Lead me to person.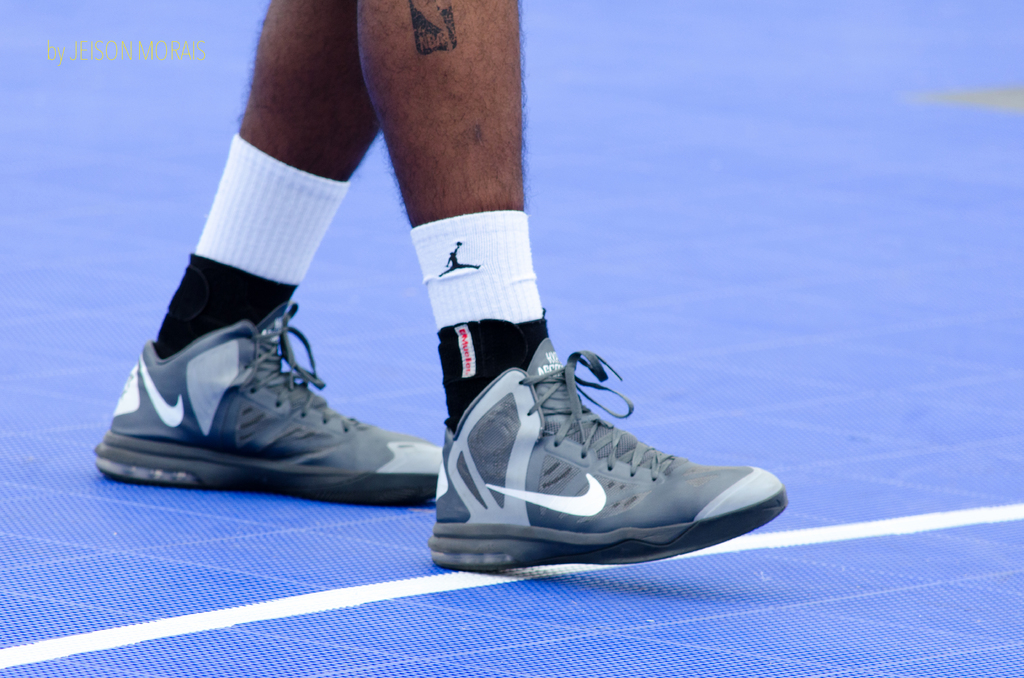
Lead to Rect(90, 0, 792, 585).
